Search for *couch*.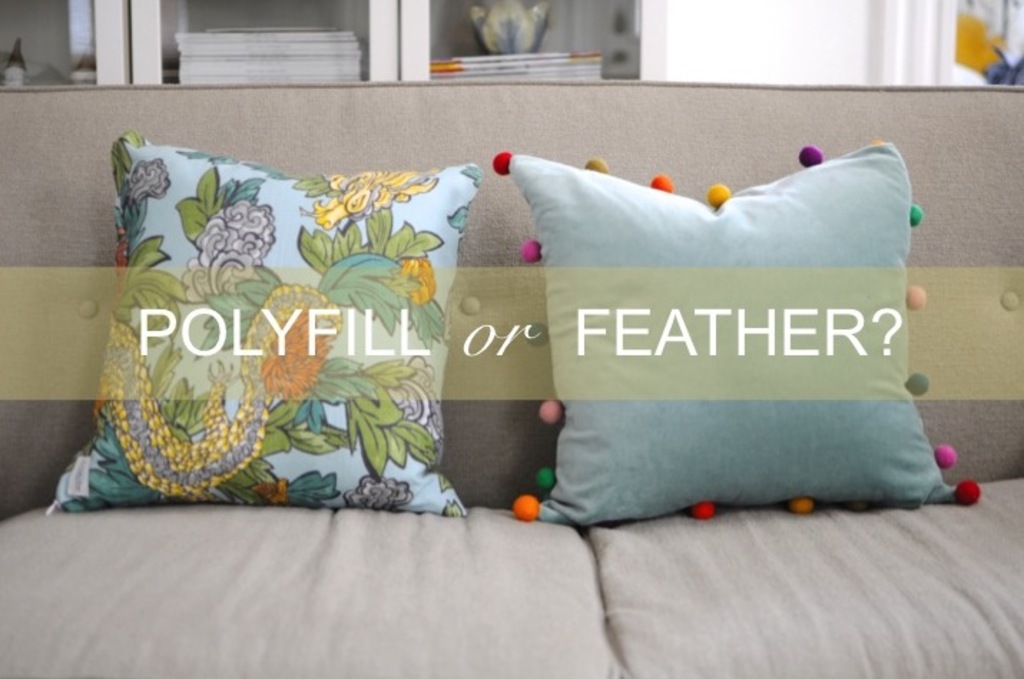
Found at box(0, 82, 1023, 678).
